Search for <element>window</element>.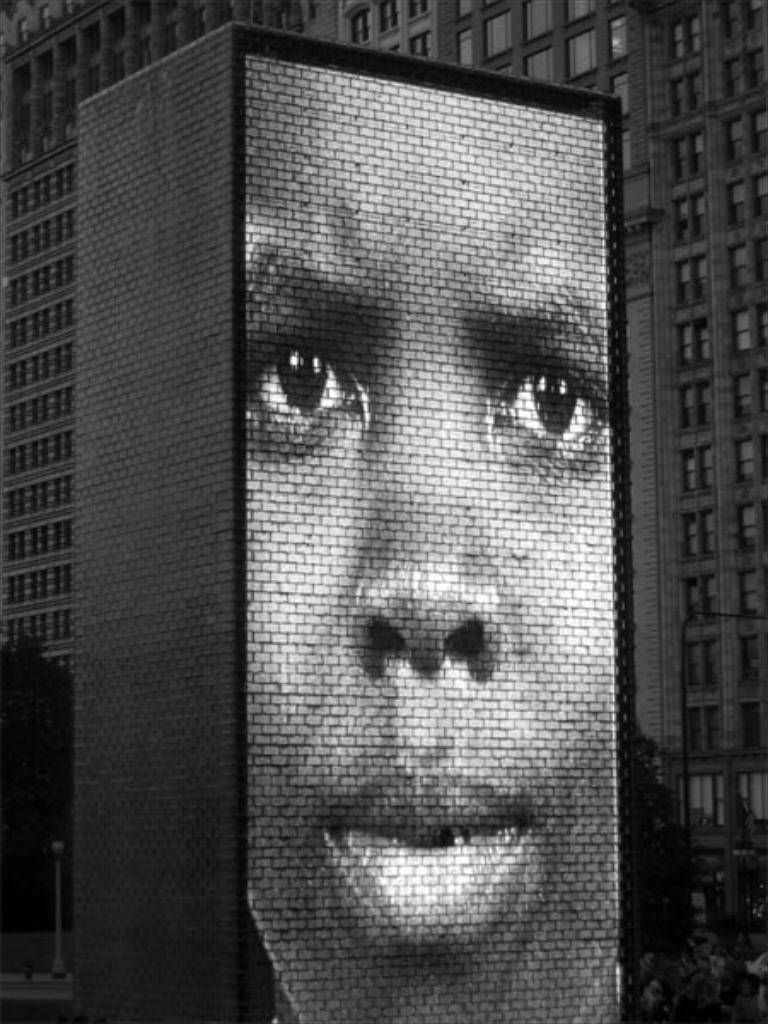
Found at crop(49, 389, 82, 420).
